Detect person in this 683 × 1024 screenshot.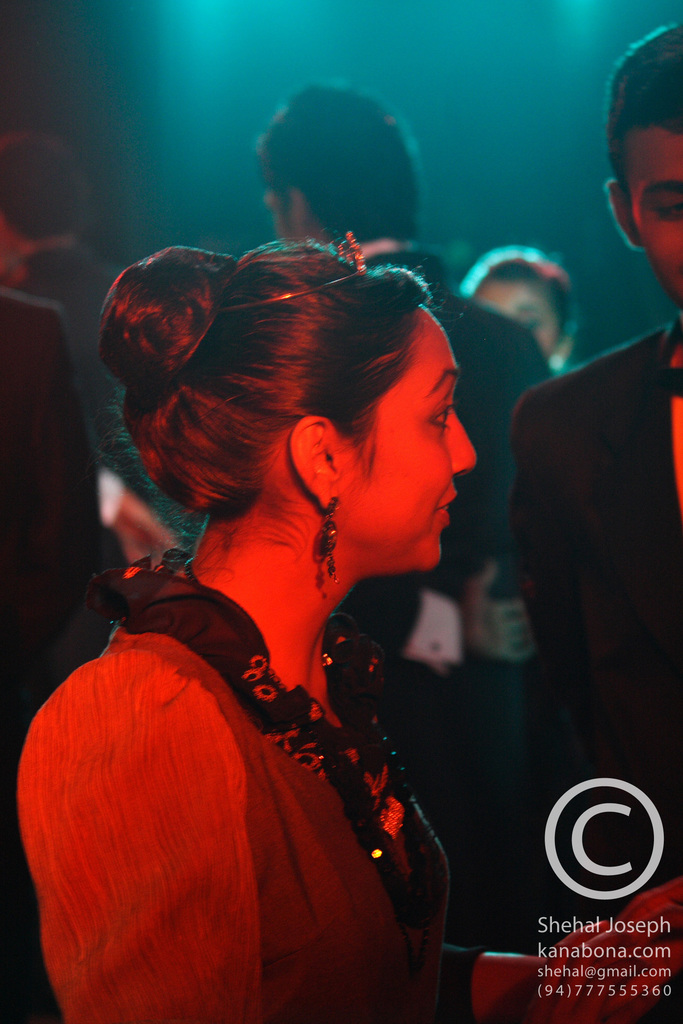
Detection: box=[13, 223, 479, 1023].
